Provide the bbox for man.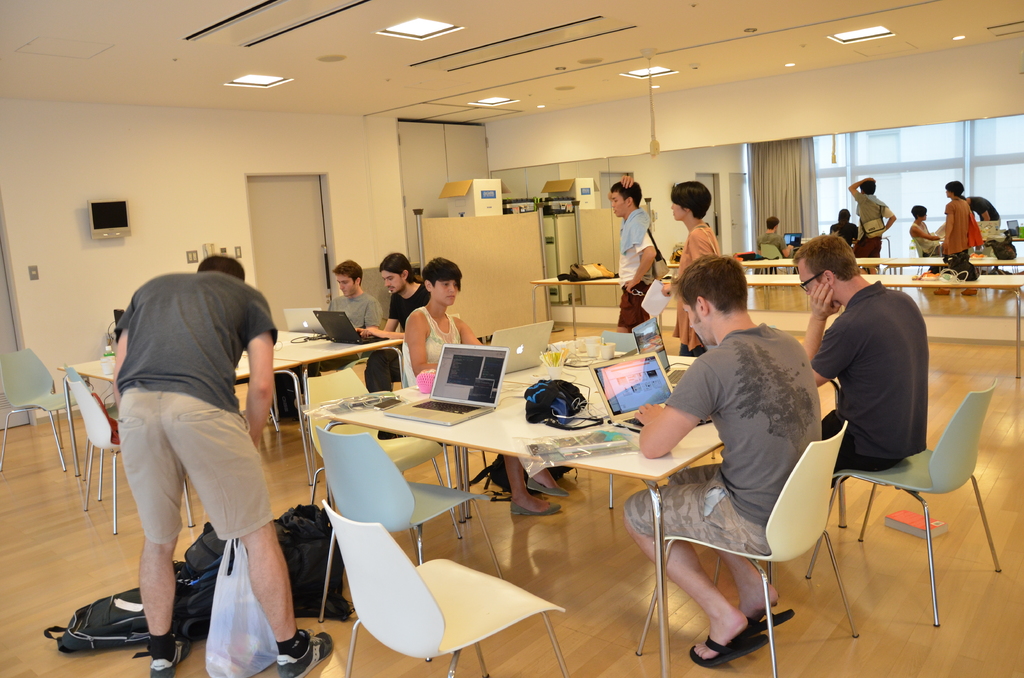
x1=274, y1=254, x2=376, y2=423.
